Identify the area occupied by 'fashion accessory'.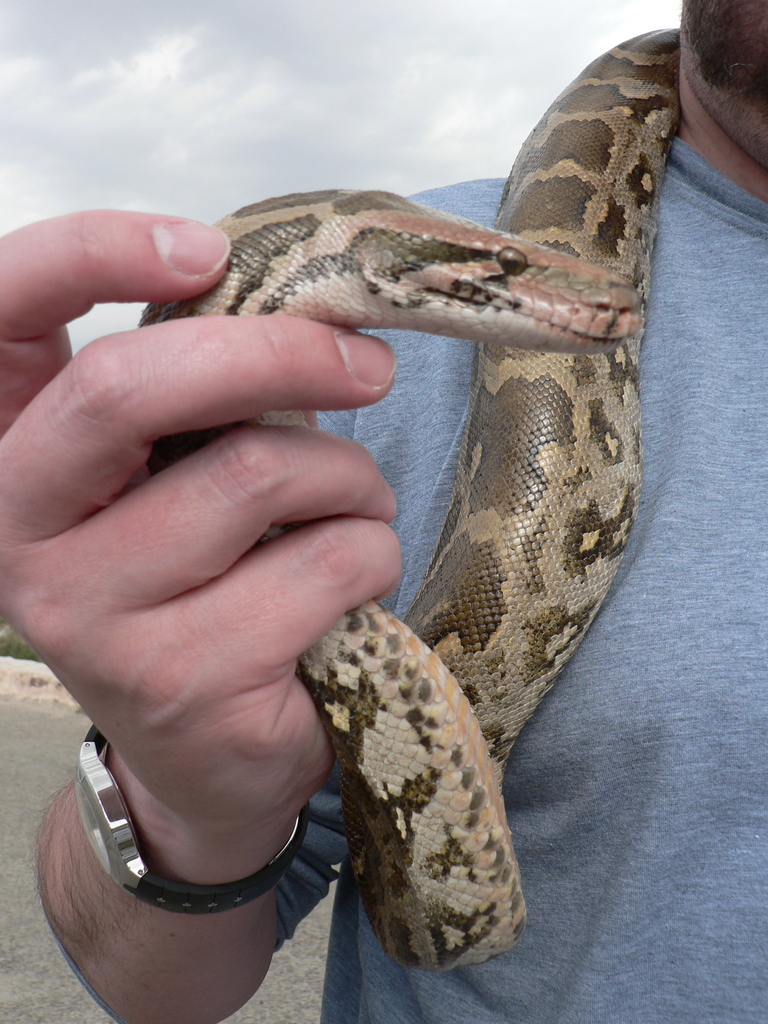
Area: select_region(74, 725, 310, 920).
